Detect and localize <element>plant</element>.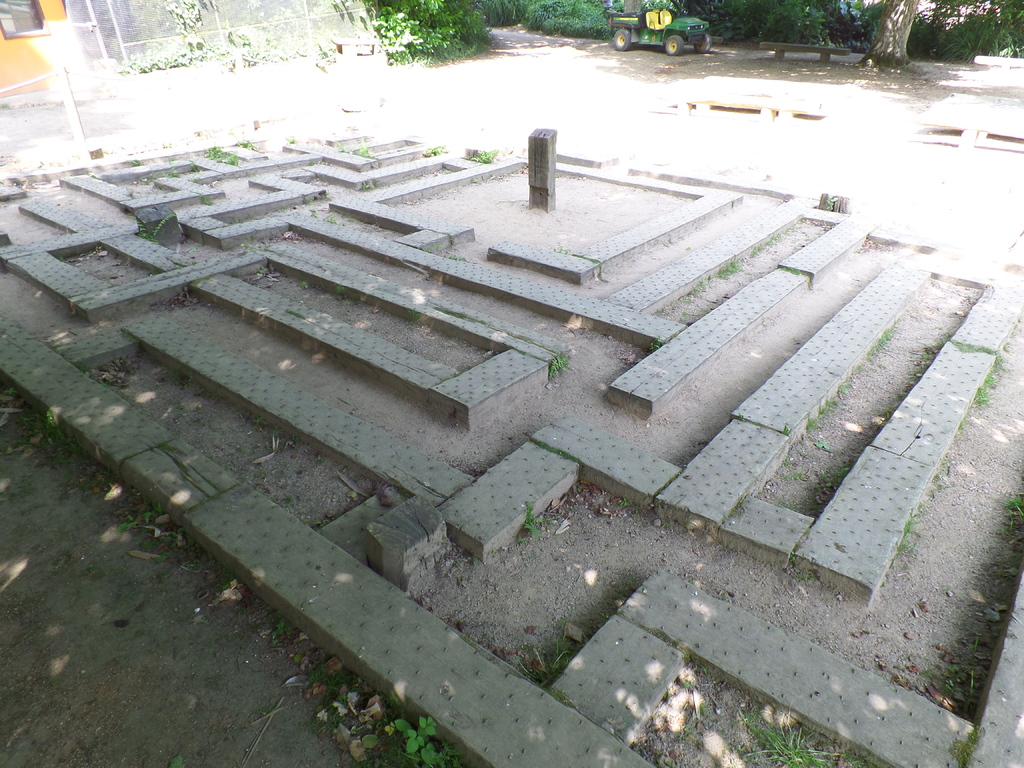
Localized at detection(678, 310, 697, 324).
